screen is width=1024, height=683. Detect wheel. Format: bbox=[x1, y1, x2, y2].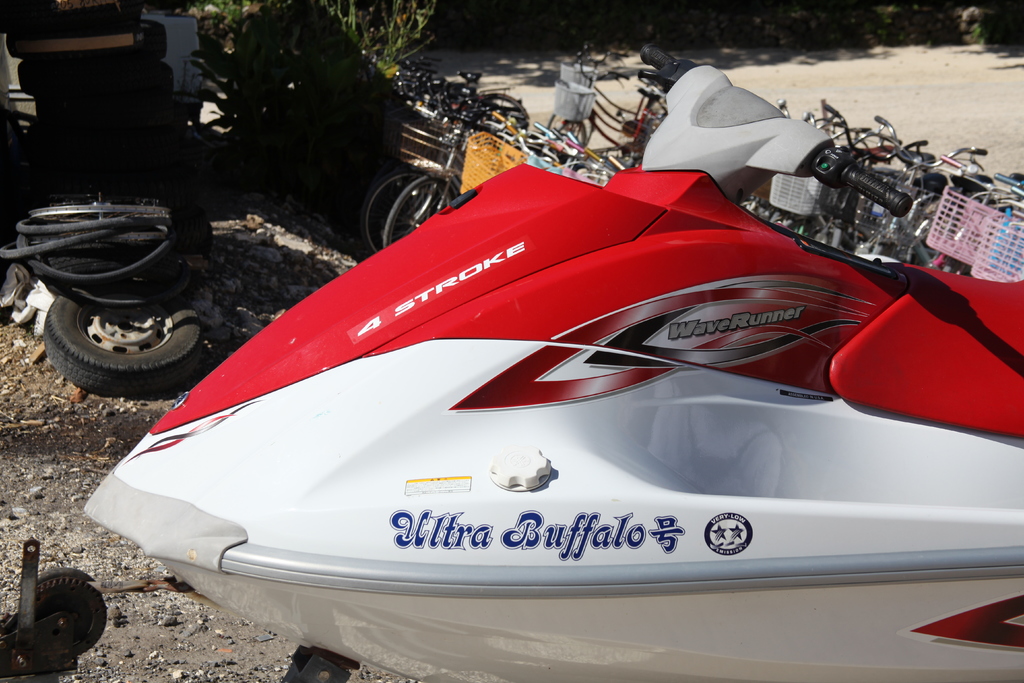
bbox=[366, 174, 435, 252].
